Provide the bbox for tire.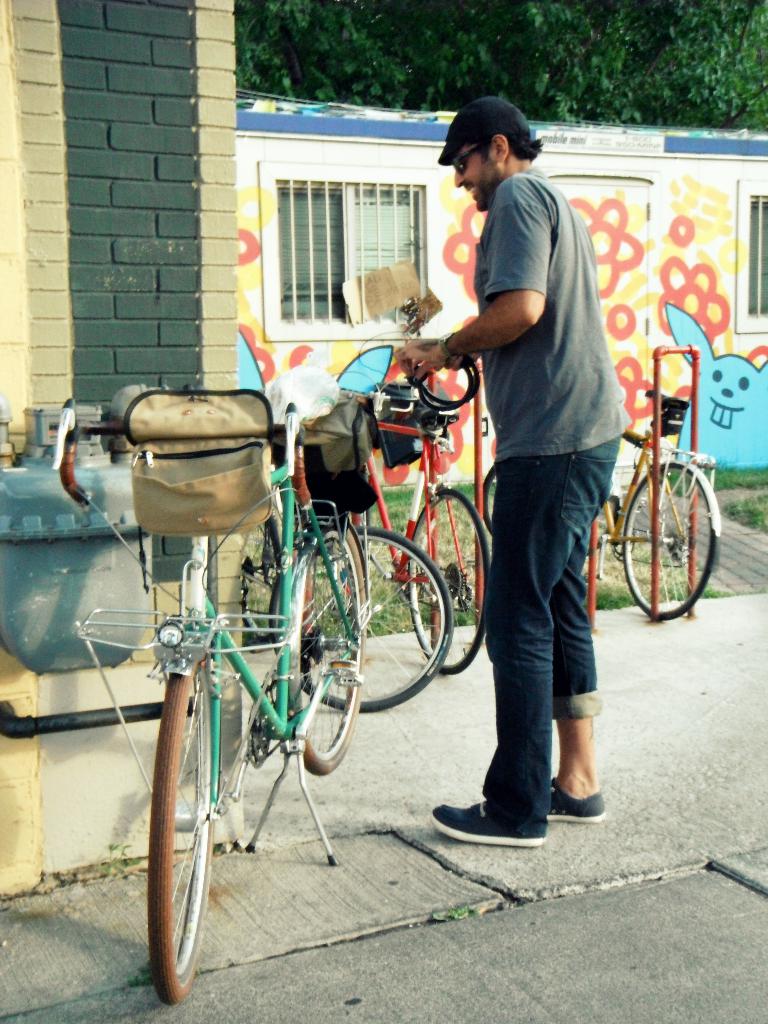
detection(132, 669, 238, 995).
